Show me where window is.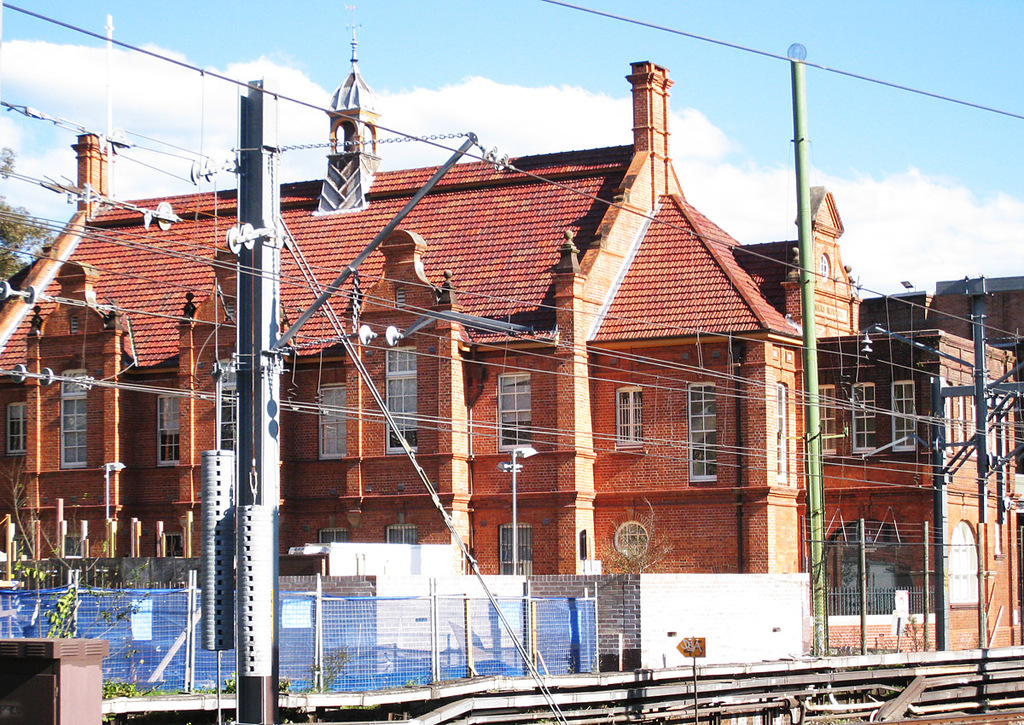
window is at locate(616, 387, 646, 452).
